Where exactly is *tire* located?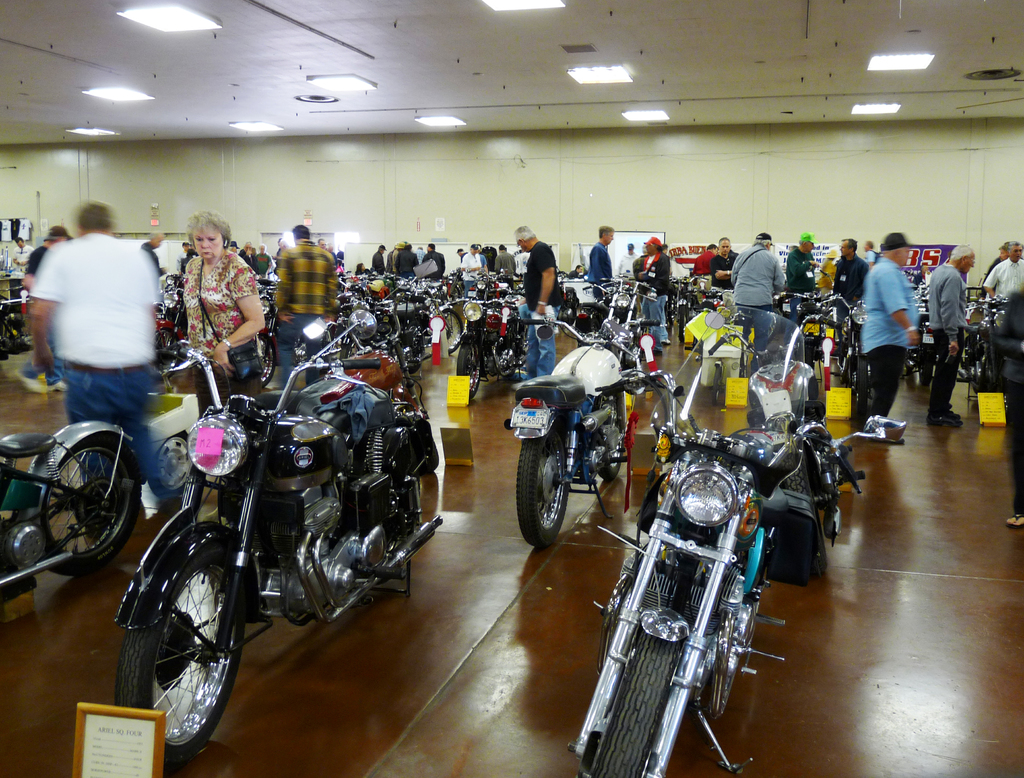
Its bounding box is (153,326,177,368).
